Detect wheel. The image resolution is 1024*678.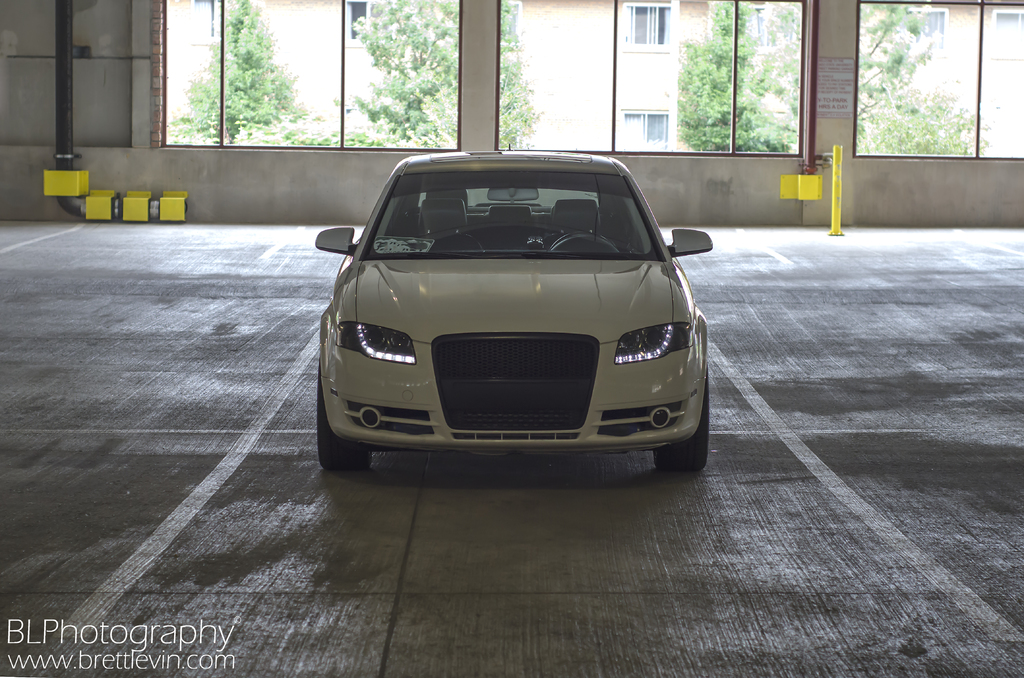
[x1=320, y1=371, x2=369, y2=469].
